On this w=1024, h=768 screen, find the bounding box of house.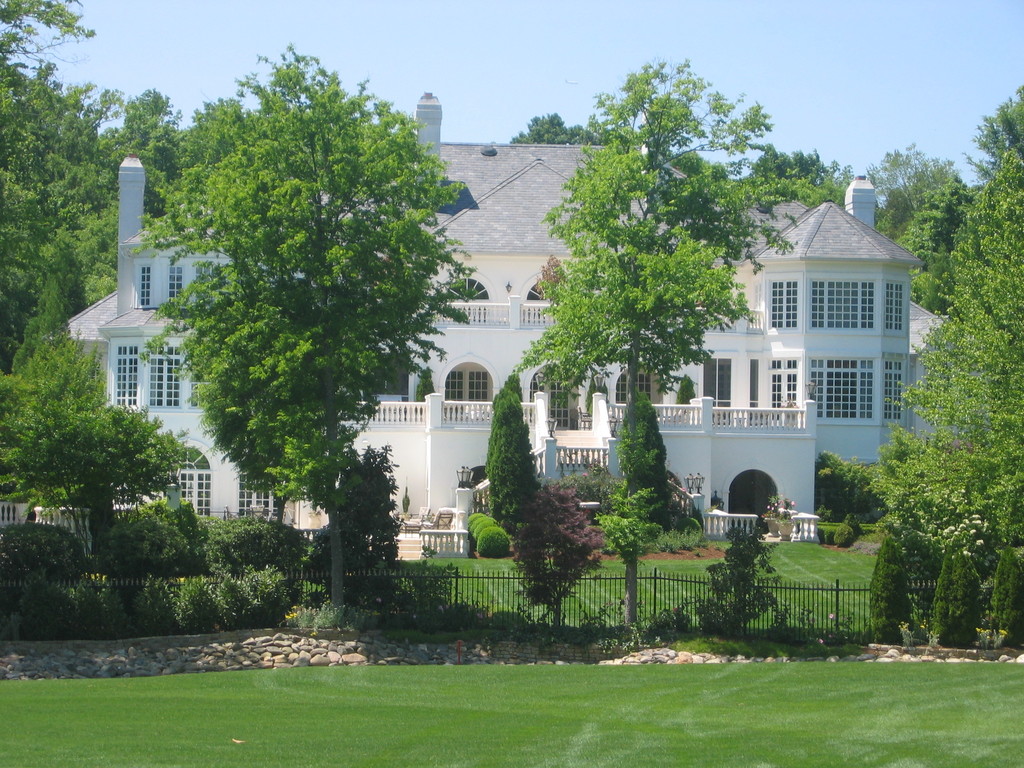
Bounding box: 44:90:990:563.
